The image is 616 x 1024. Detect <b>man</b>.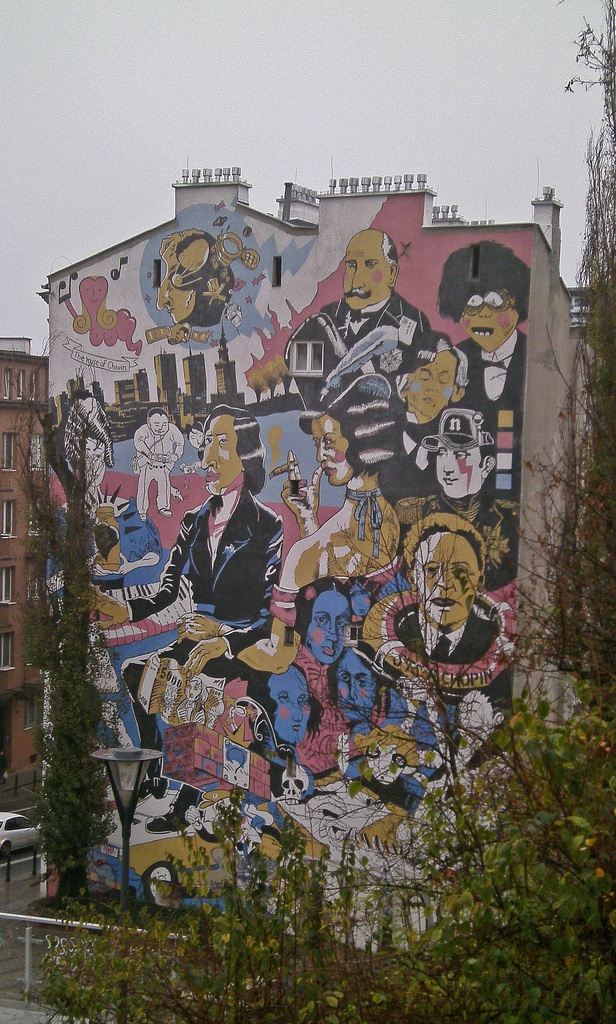
Detection: {"x1": 437, "y1": 241, "x2": 527, "y2": 511}.
